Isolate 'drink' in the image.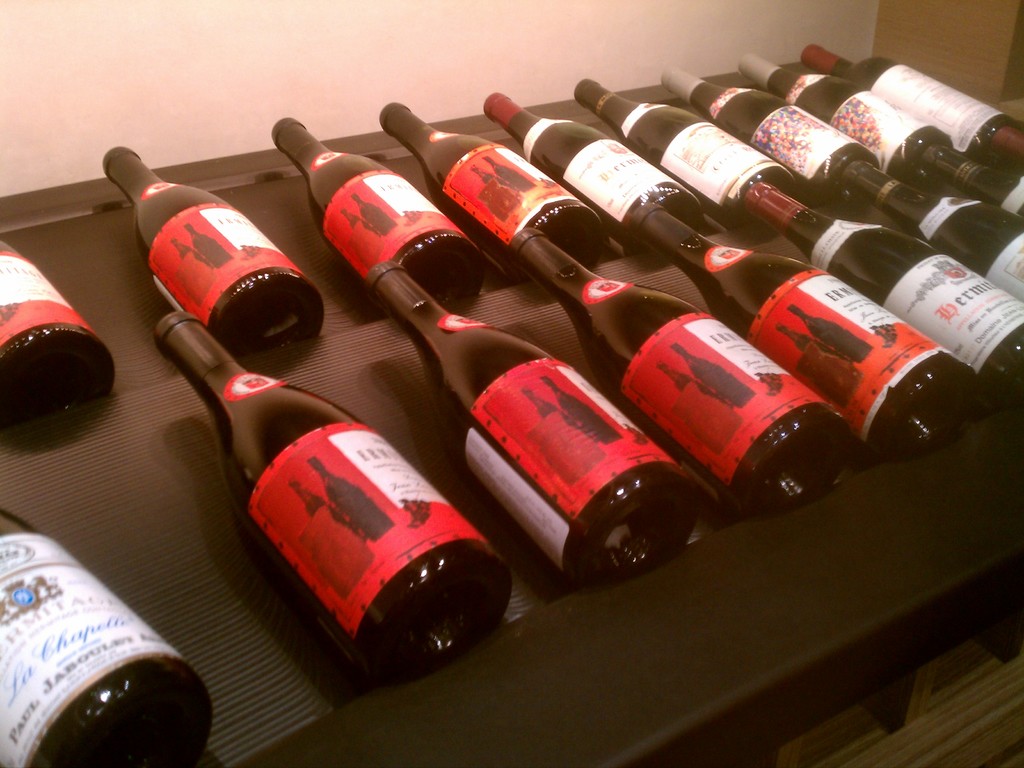
Isolated region: x1=202 y1=355 x2=520 y2=699.
